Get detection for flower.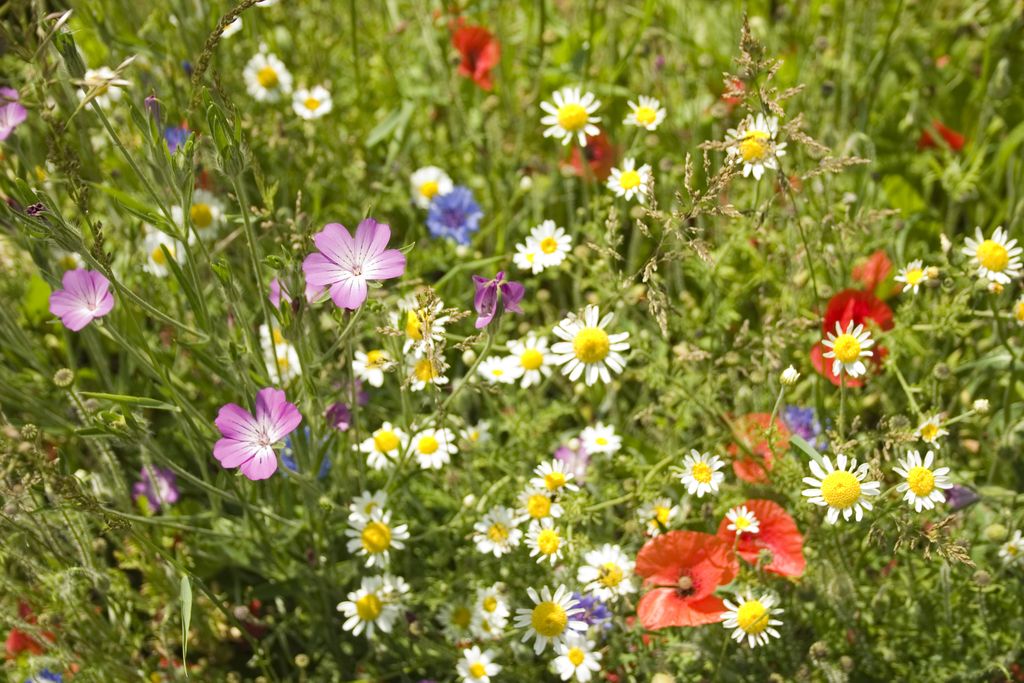
Detection: pyautogui.locateOnScreen(583, 544, 636, 597).
